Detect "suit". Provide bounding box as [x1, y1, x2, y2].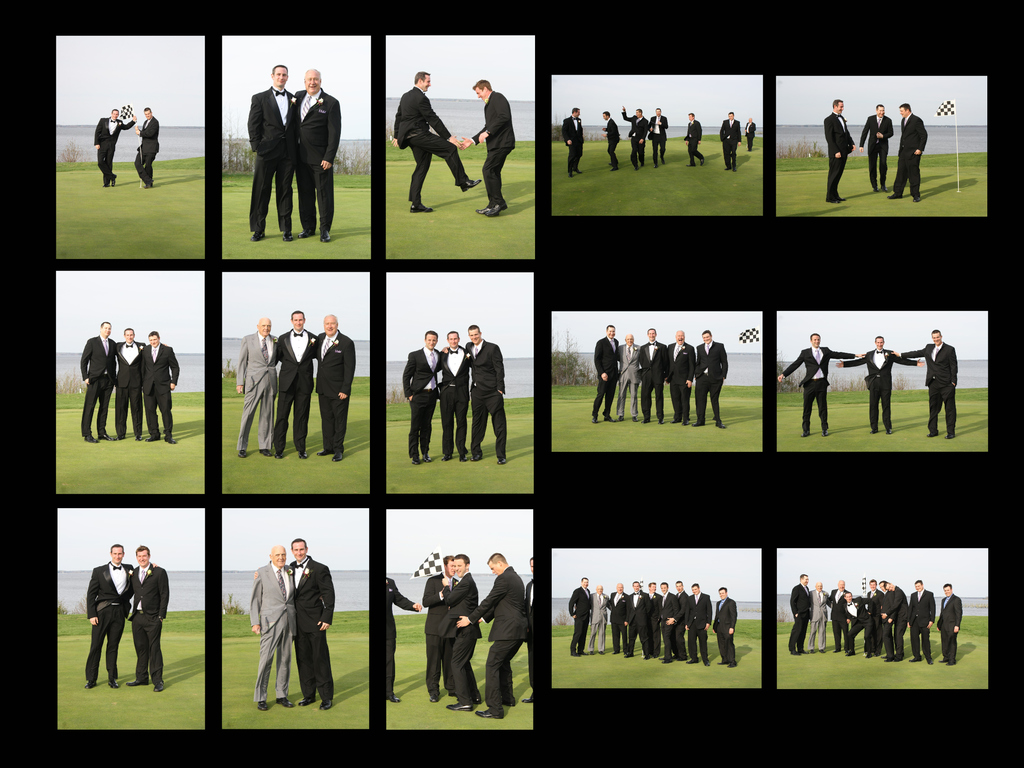
[860, 115, 895, 184].
